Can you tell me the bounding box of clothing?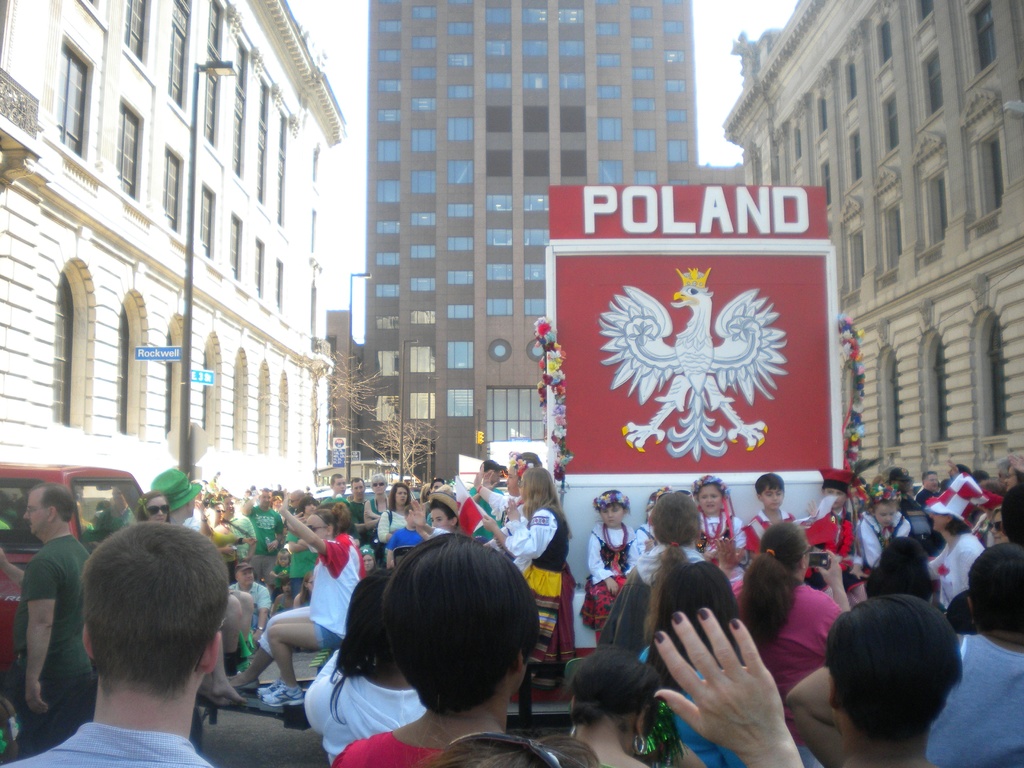
pyautogui.locateOnScreen(851, 513, 907, 568).
